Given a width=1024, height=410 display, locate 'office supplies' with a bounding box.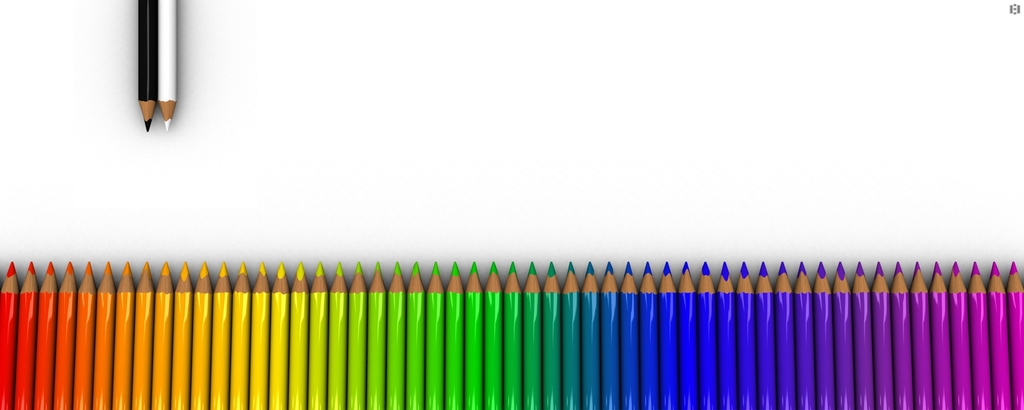
Located: (540,263,558,407).
